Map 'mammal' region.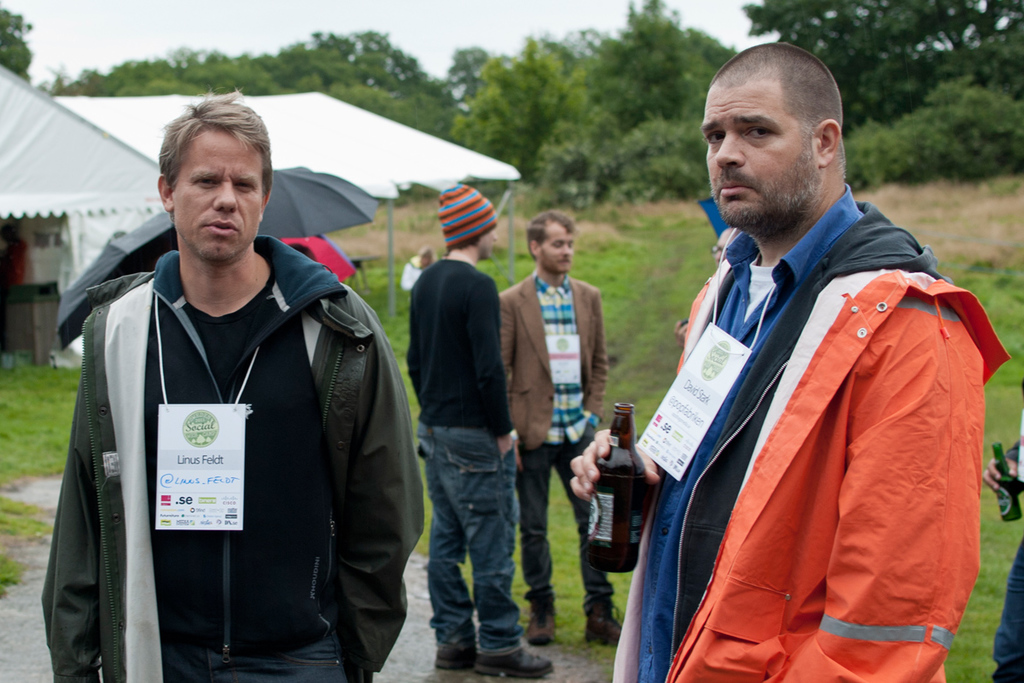
Mapped to x1=980, y1=378, x2=1023, y2=682.
